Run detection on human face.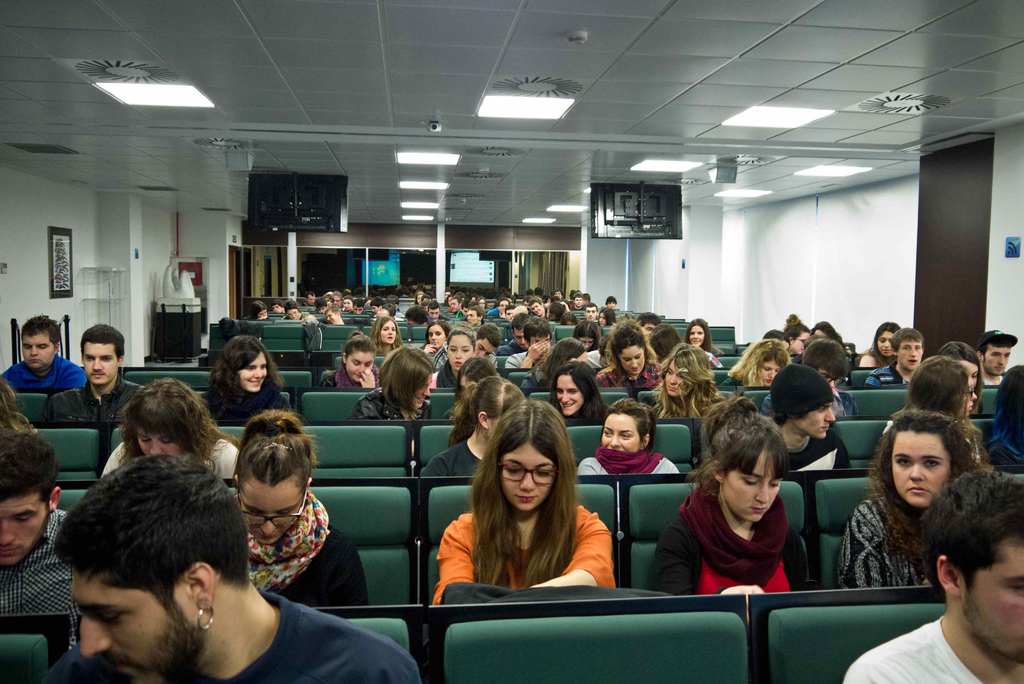
Result: <bbox>0, 487, 45, 567</bbox>.
